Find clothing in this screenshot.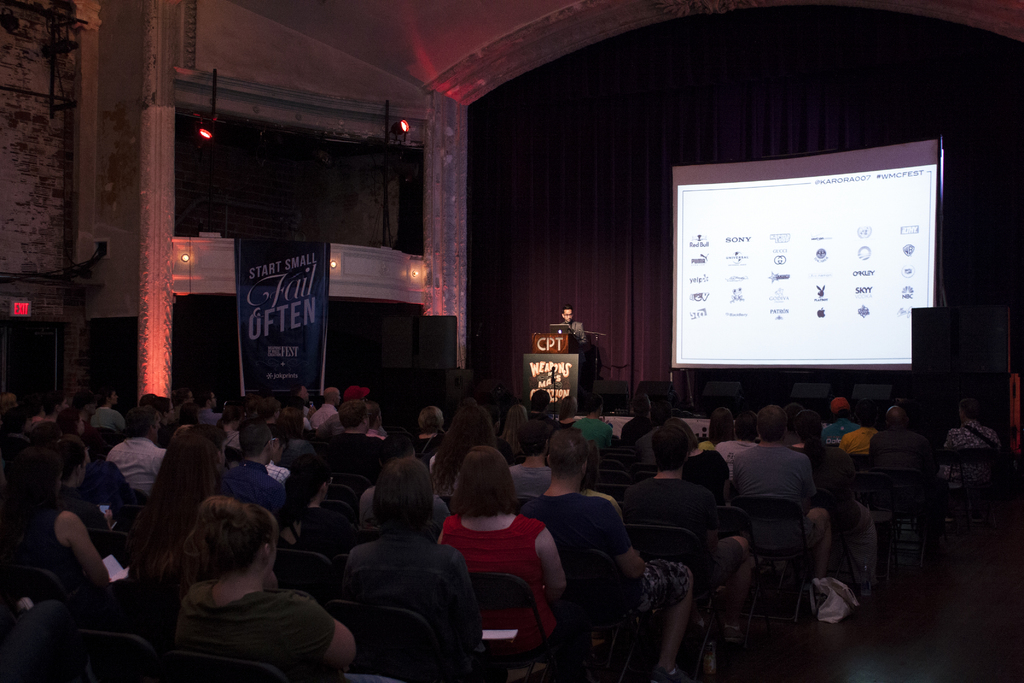
The bounding box for clothing is region(90, 402, 126, 435).
